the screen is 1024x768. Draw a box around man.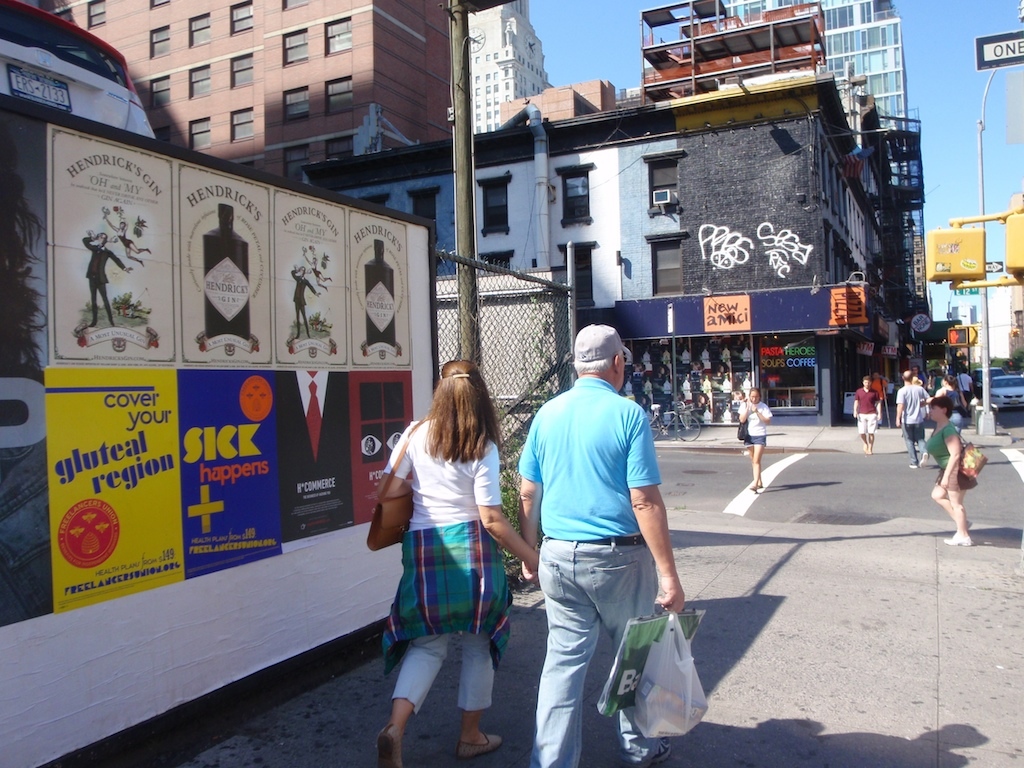
[866, 370, 885, 427].
